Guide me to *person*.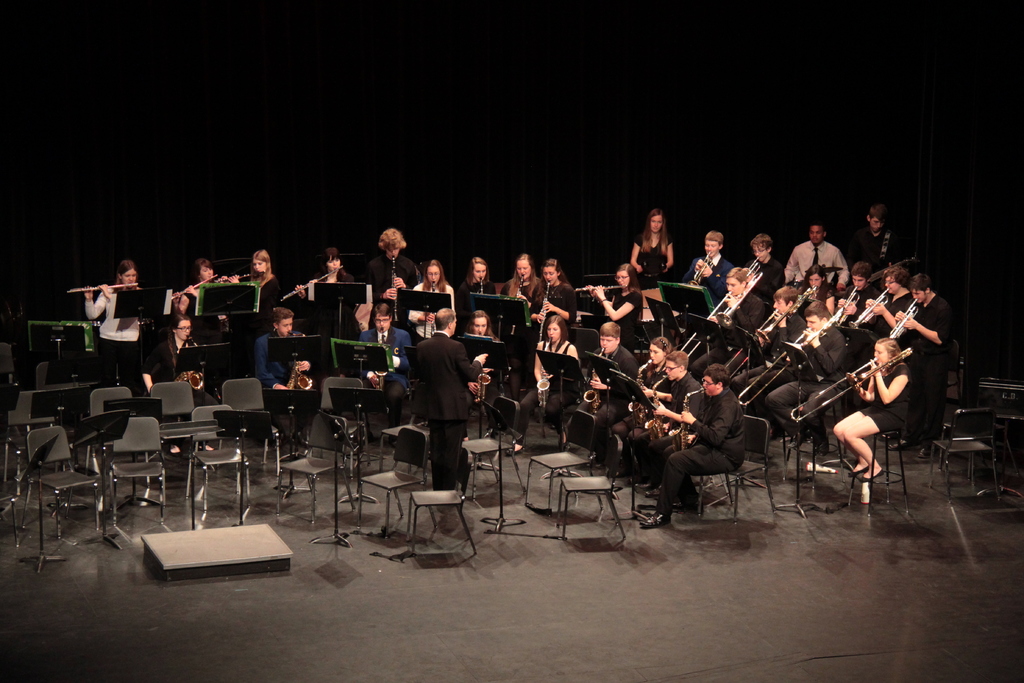
Guidance: (left=567, top=315, right=637, bottom=475).
